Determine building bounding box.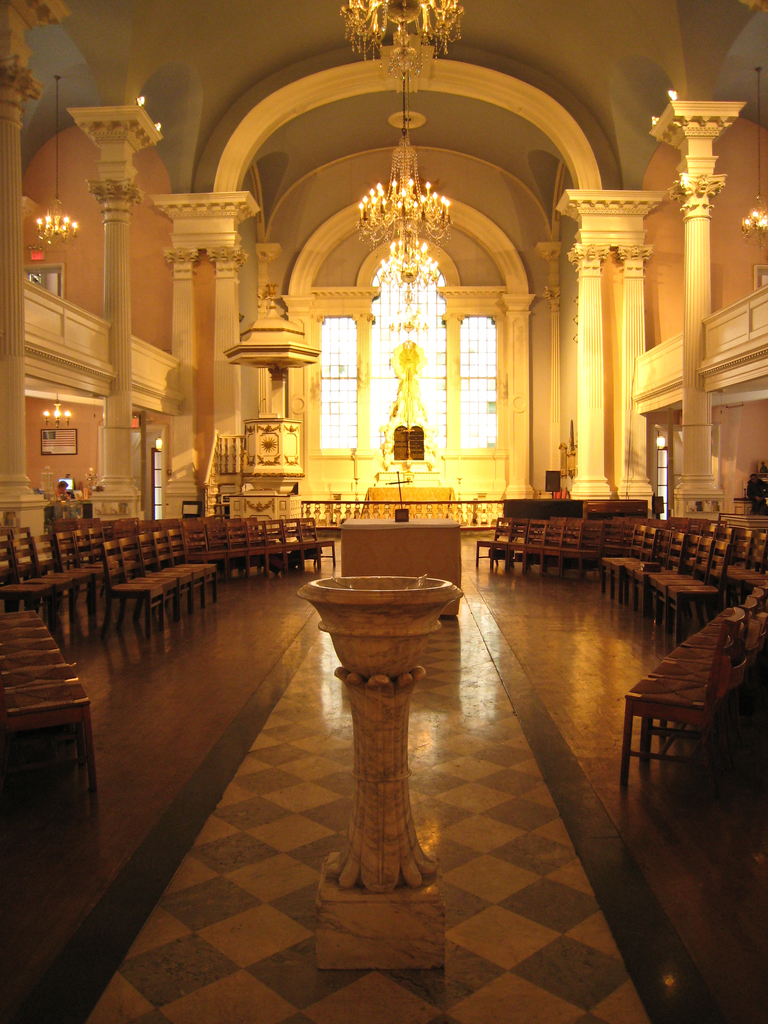
Determined: pyautogui.locateOnScreen(0, 0, 767, 1023).
